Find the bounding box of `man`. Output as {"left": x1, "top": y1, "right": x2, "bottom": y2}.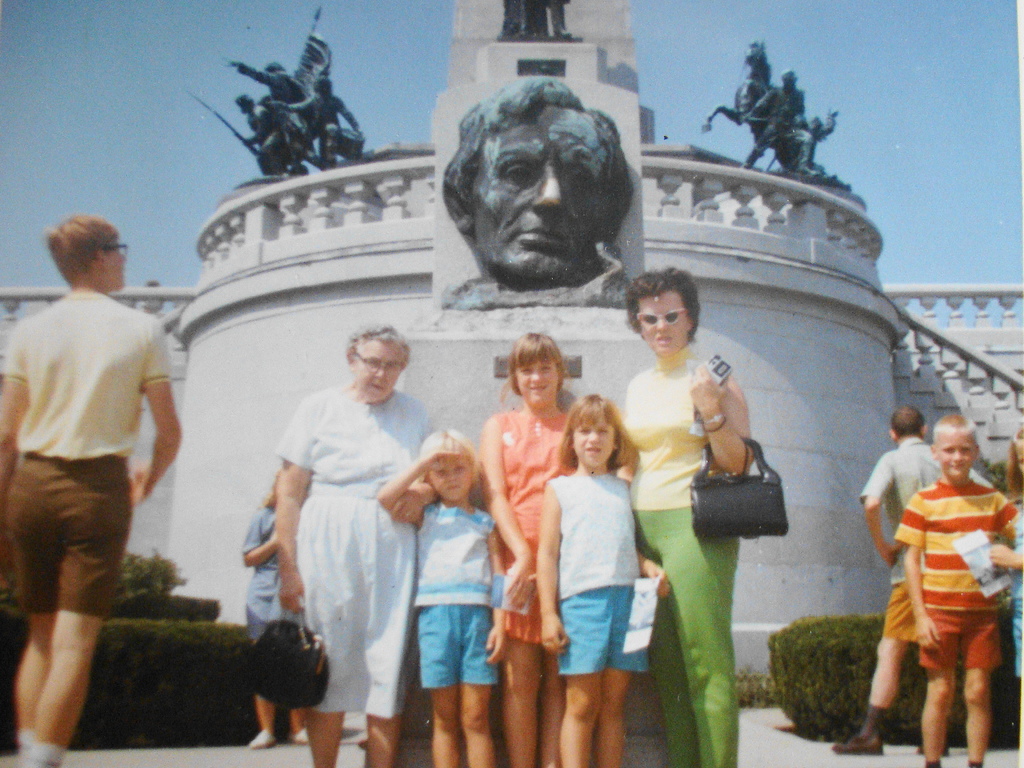
{"left": 272, "top": 70, "right": 370, "bottom": 168}.
